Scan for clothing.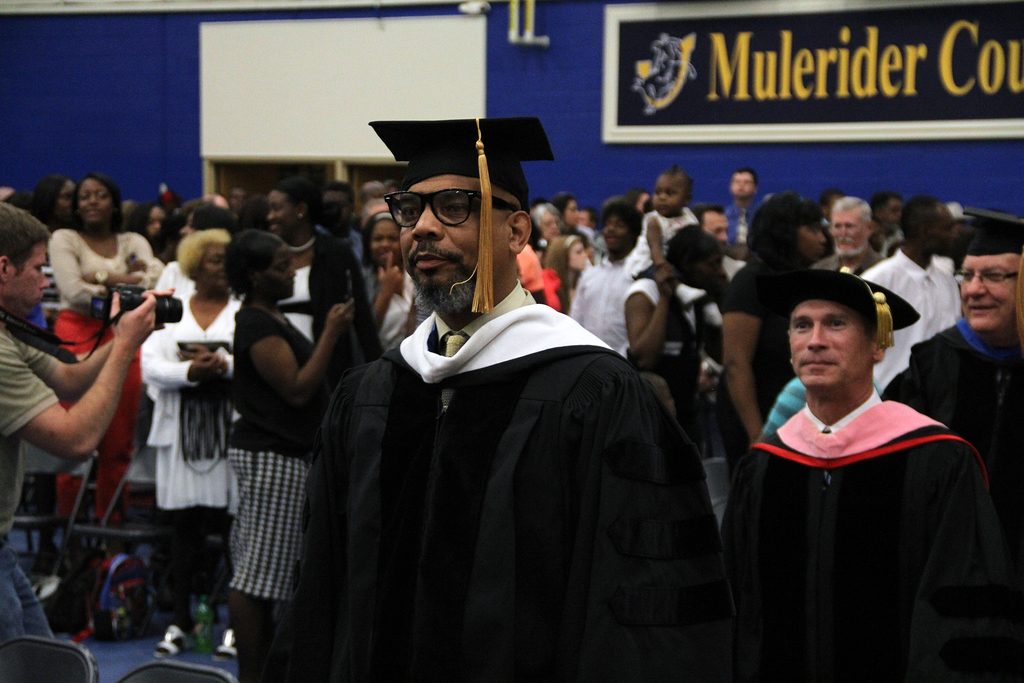
Scan result: x1=630, y1=215, x2=703, y2=277.
